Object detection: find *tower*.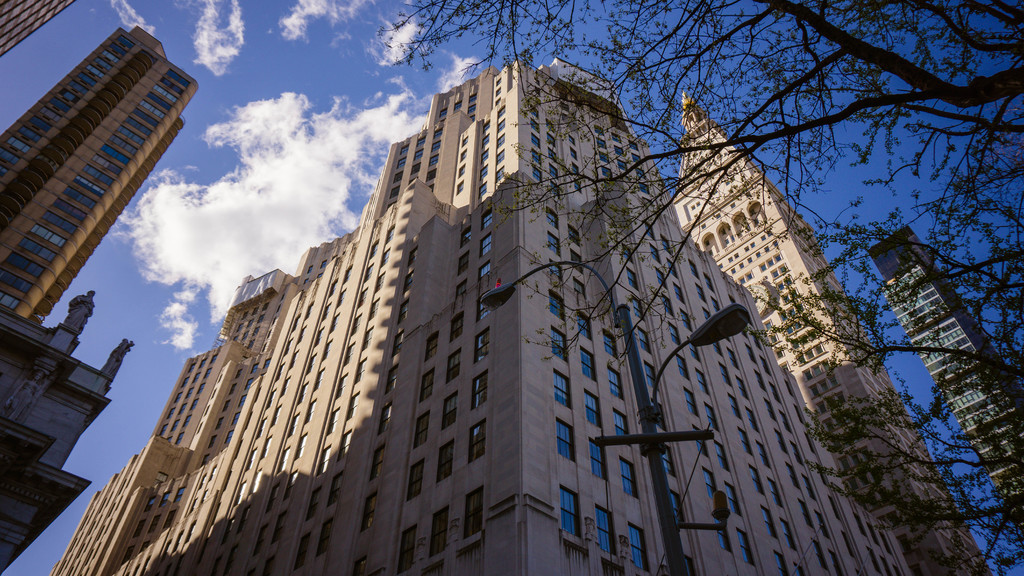
box=[867, 221, 1023, 519].
